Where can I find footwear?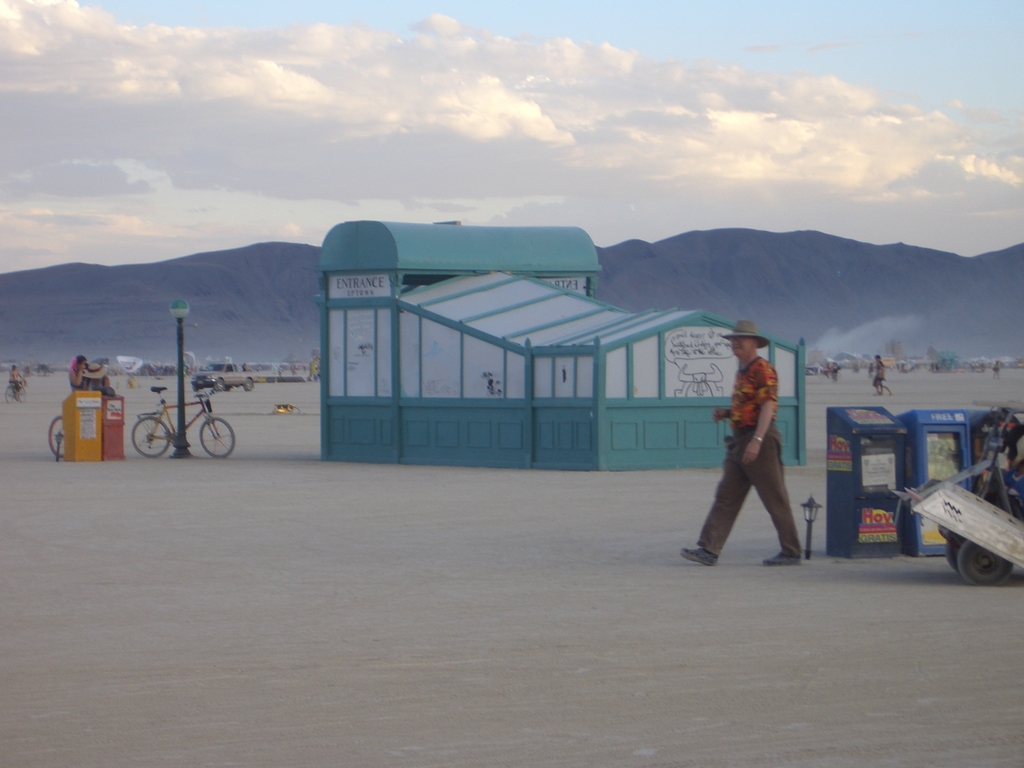
You can find it at <region>762, 545, 801, 568</region>.
